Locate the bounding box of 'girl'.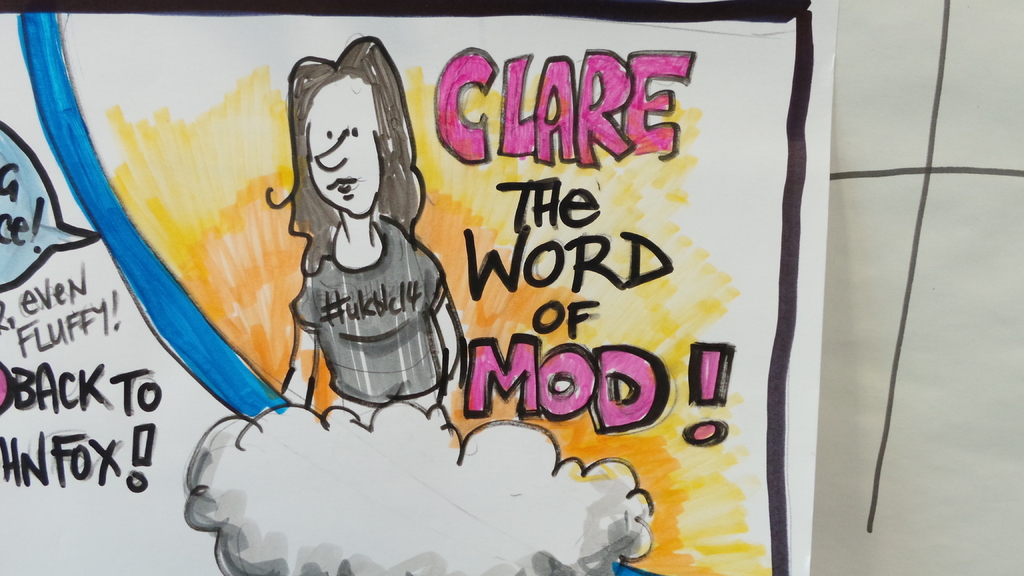
Bounding box: (281,29,471,419).
